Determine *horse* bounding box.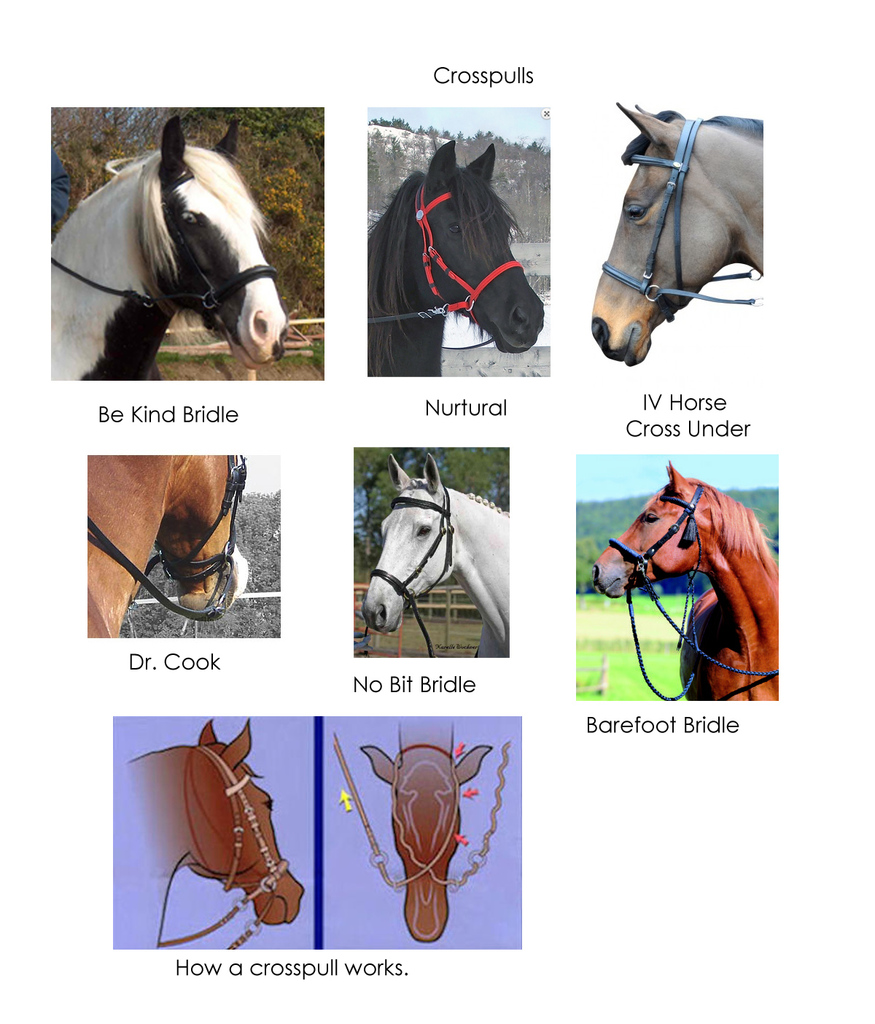
Determined: (left=589, top=99, right=765, bottom=368).
